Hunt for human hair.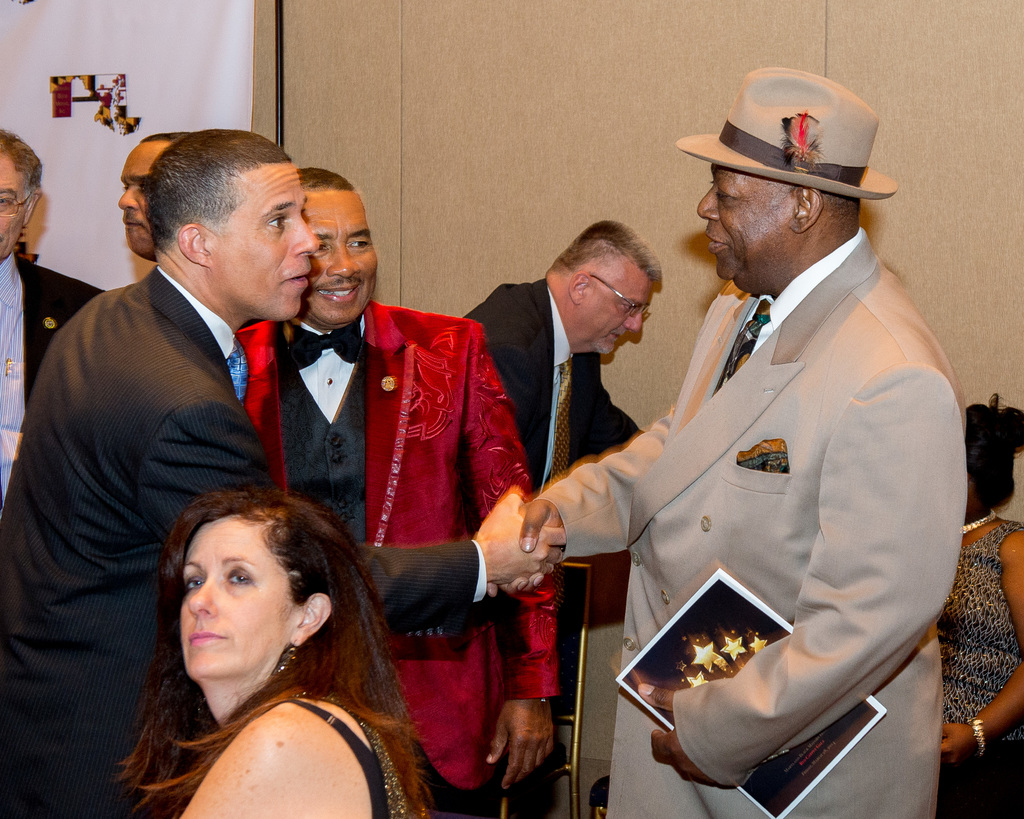
Hunted down at (965,388,1023,504).
